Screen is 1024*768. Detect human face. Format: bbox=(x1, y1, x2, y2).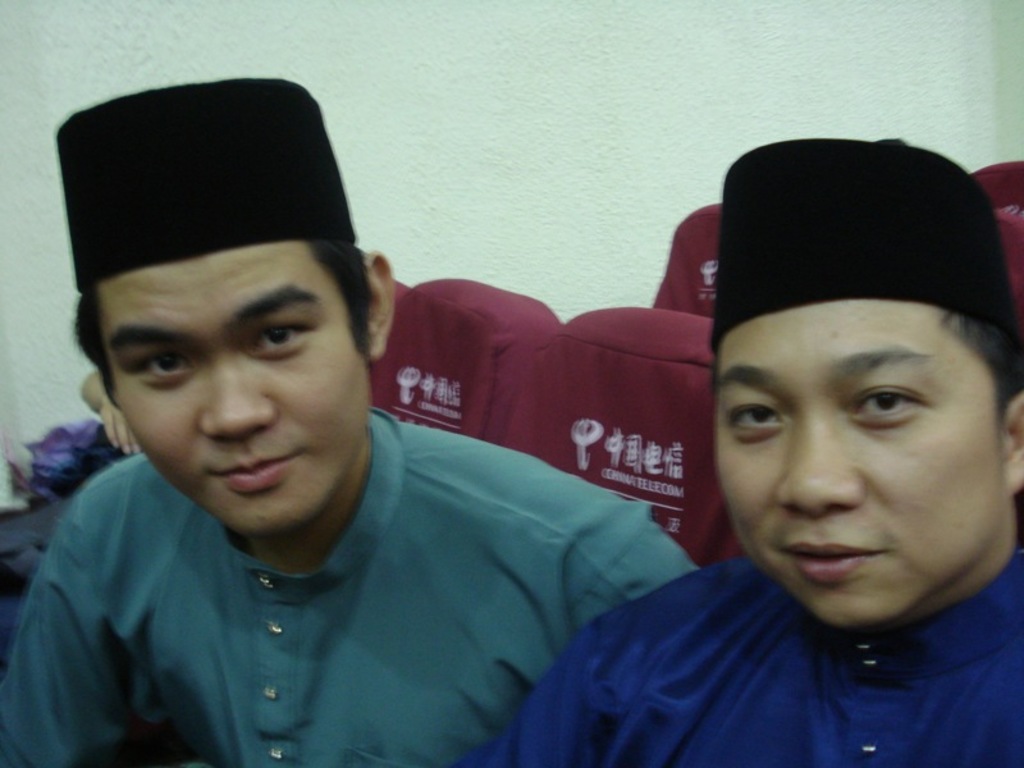
bbox=(101, 257, 384, 534).
